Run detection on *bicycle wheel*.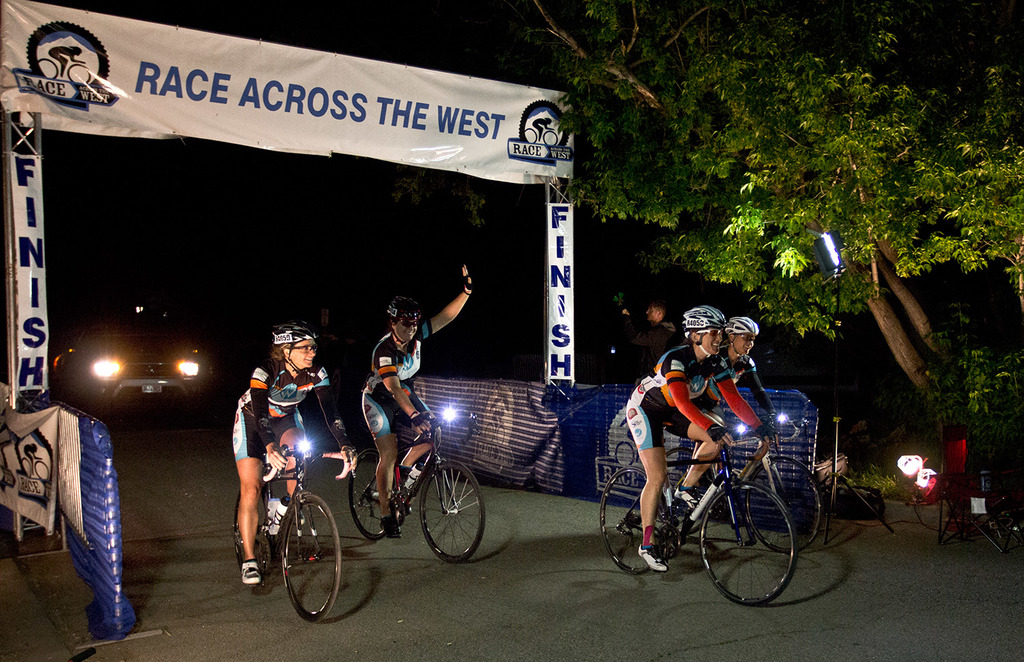
Result: 543:132:557:145.
